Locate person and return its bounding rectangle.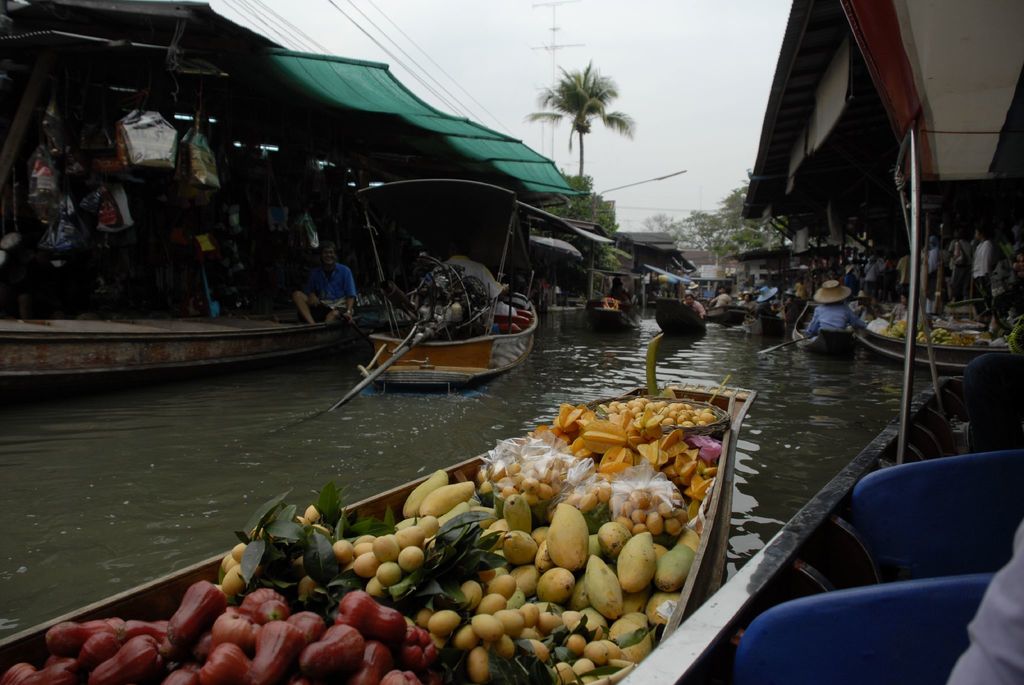
BBox(713, 285, 726, 309).
